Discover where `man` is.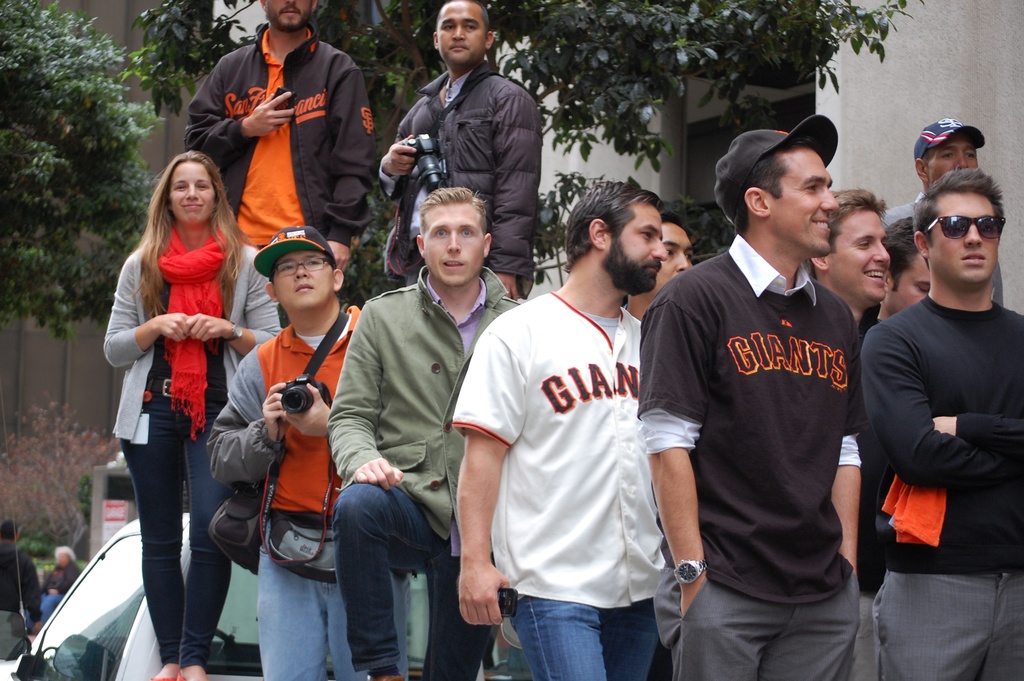
Discovered at locate(883, 115, 989, 230).
